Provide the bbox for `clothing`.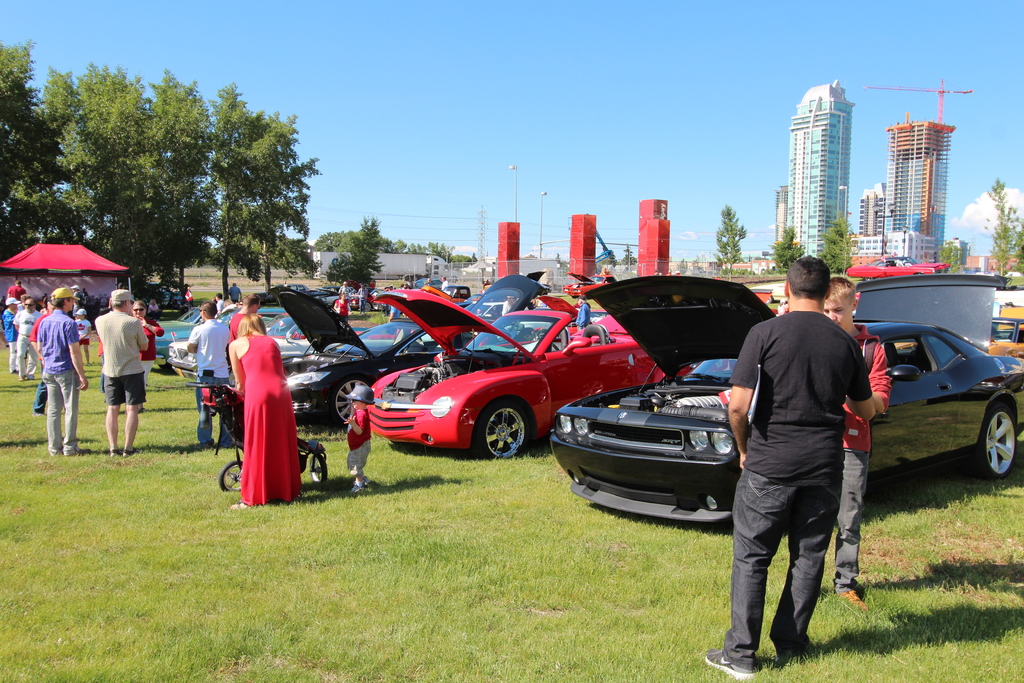
(x1=2, y1=301, x2=12, y2=343).
